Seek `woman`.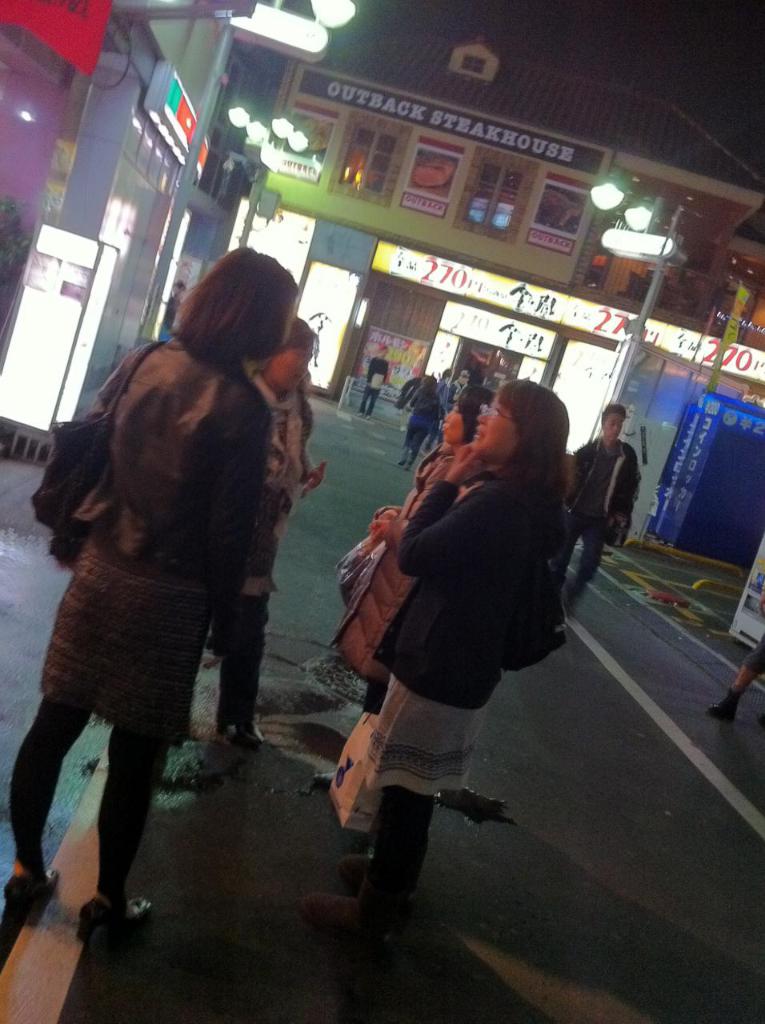
Rect(359, 374, 575, 902).
